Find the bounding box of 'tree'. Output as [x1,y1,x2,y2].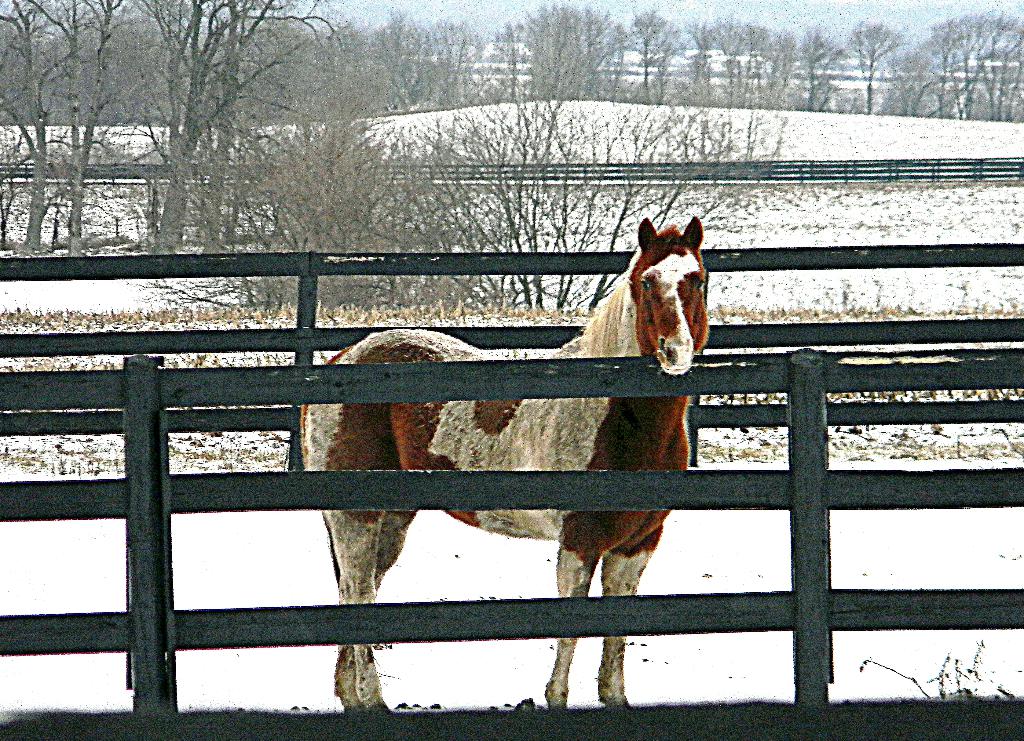
[712,15,745,102].
